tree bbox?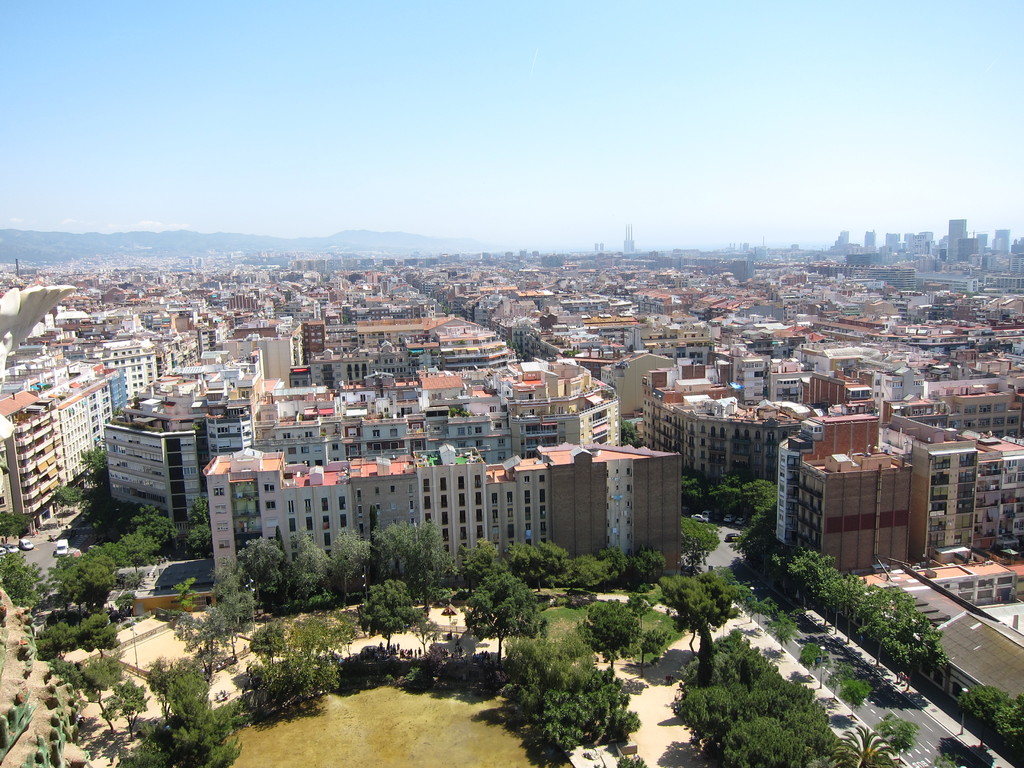
182 500 220 563
